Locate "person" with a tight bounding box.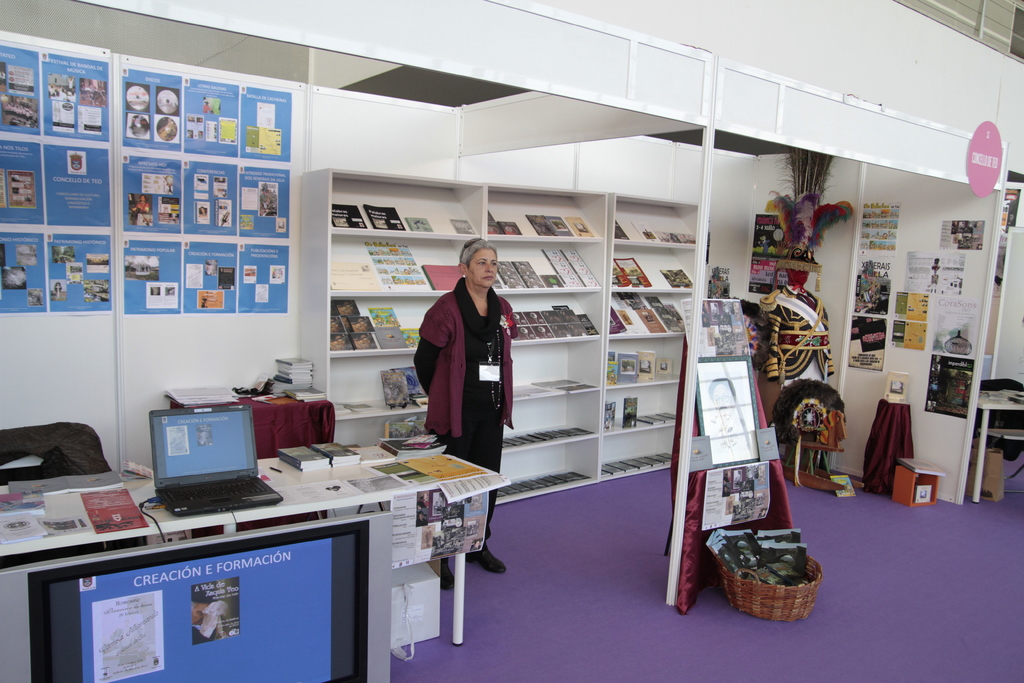
x1=414, y1=498, x2=424, y2=507.
